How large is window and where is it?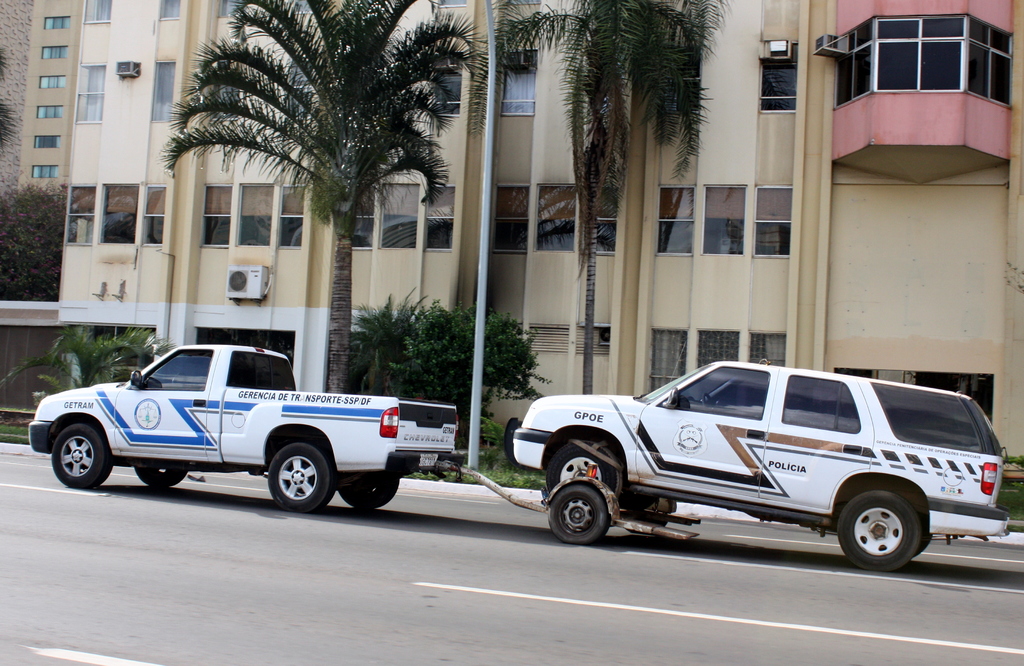
Bounding box: x1=749, y1=331, x2=786, y2=364.
